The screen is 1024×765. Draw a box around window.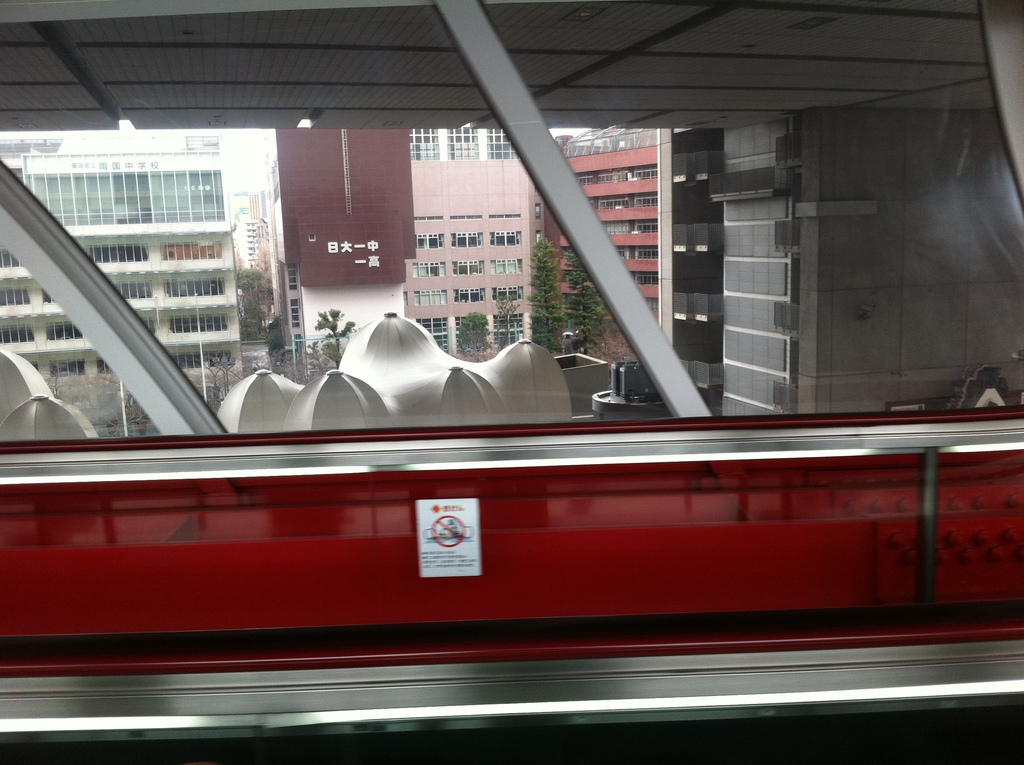
Rect(582, 166, 655, 183).
